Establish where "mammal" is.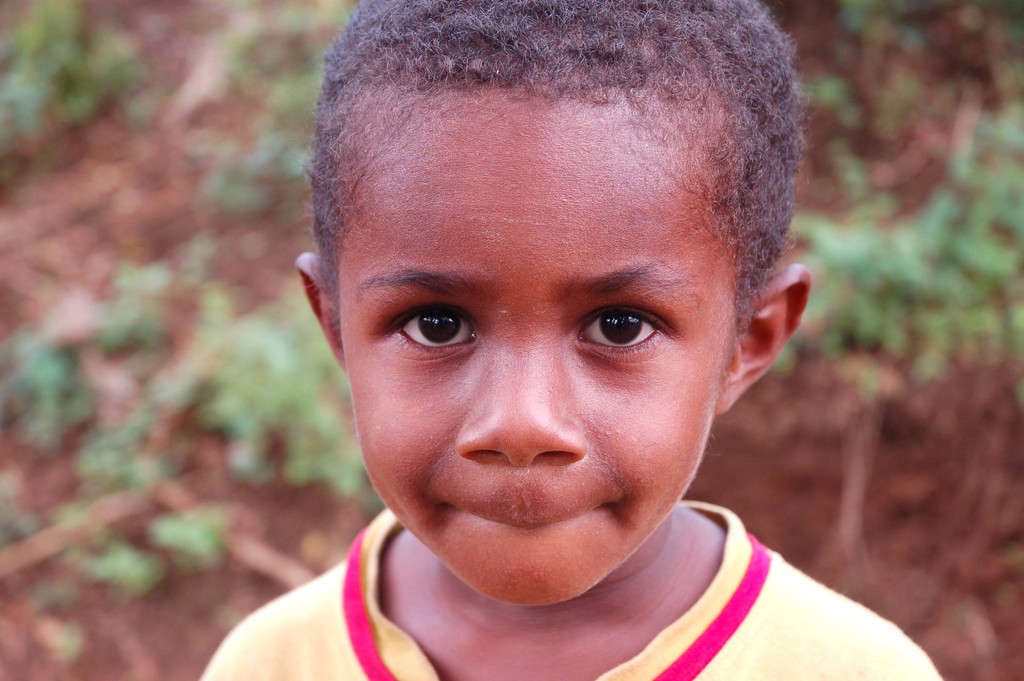
Established at bbox=[196, 0, 950, 680].
